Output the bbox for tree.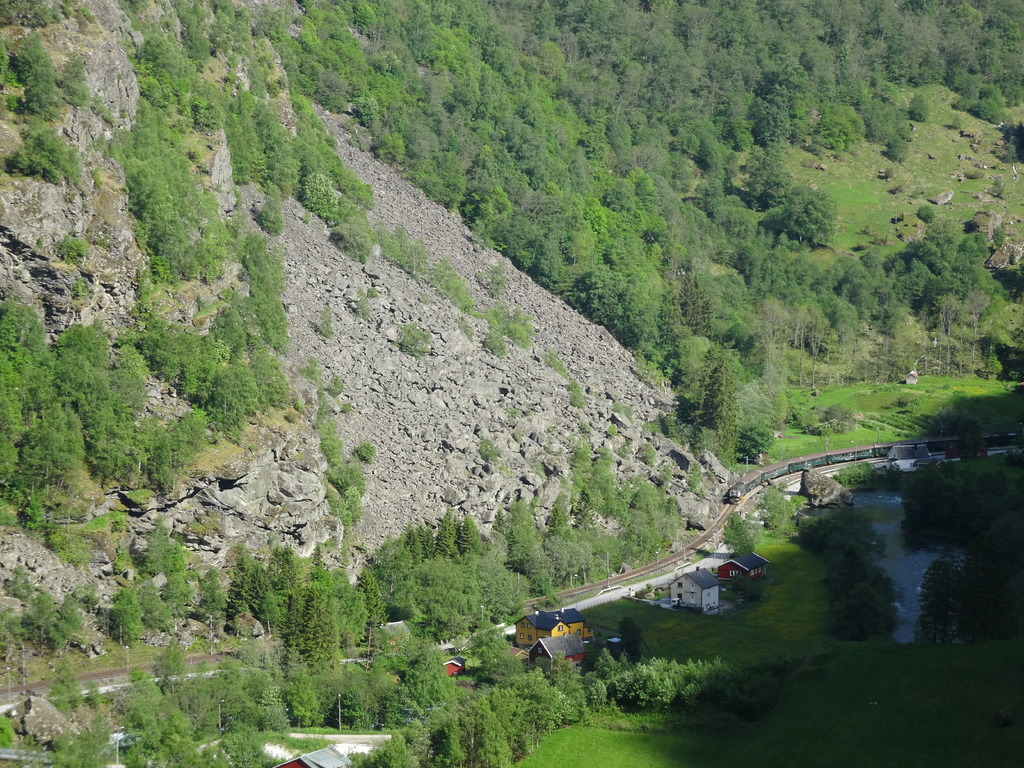
detection(694, 372, 749, 457).
